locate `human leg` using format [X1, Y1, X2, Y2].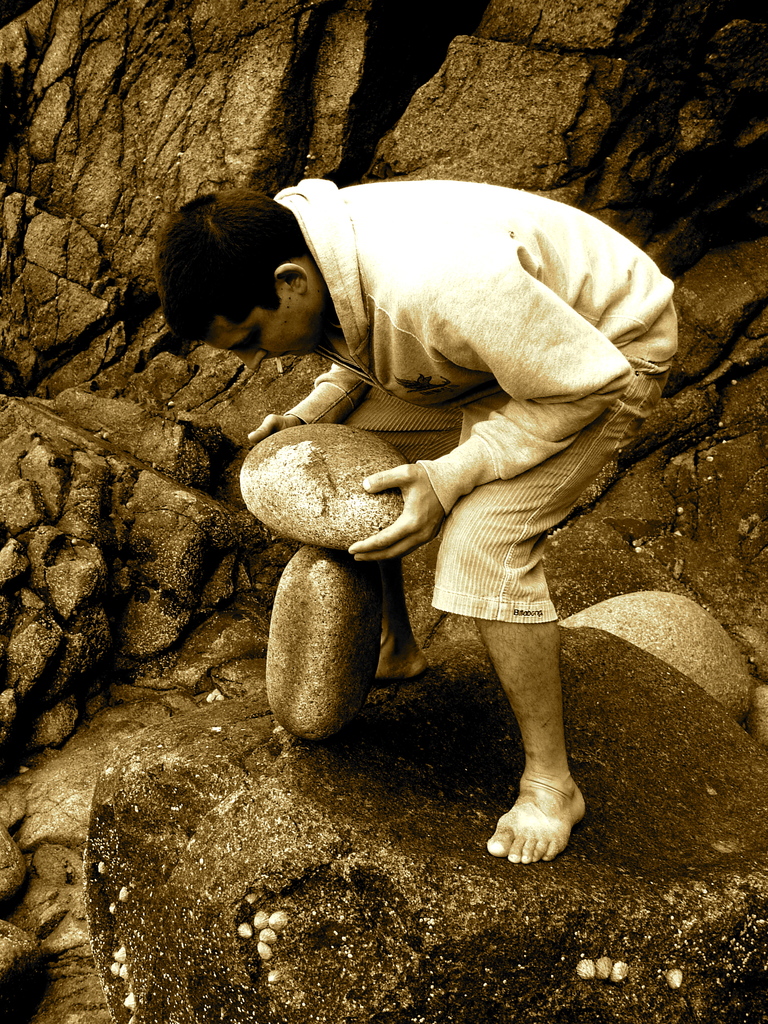
[422, 314, 663, 868].
